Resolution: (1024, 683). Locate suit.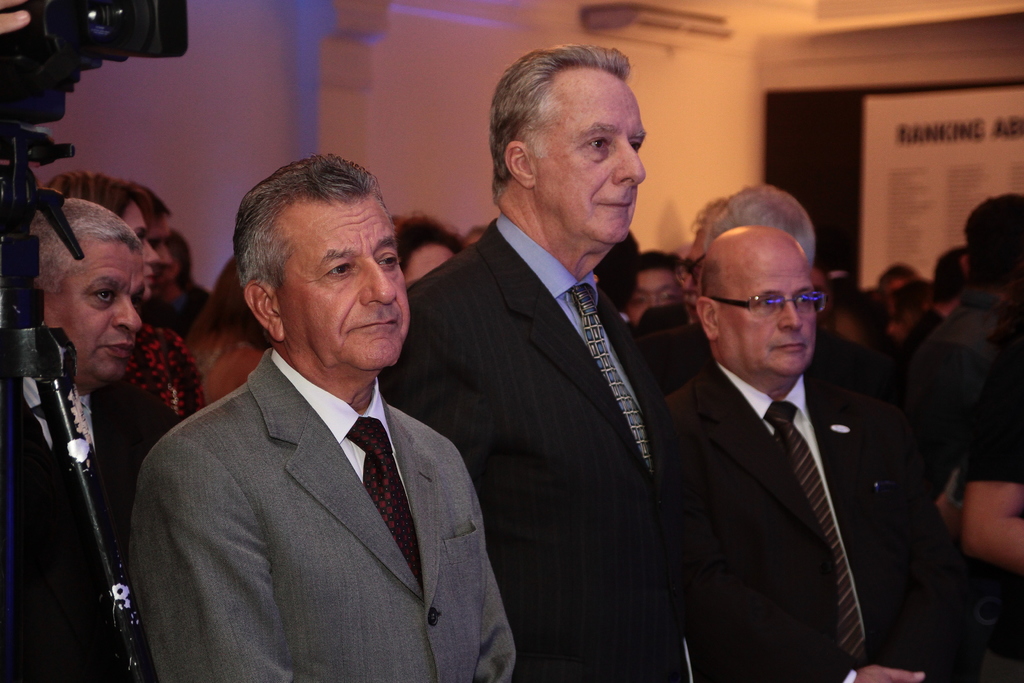
box(374, 207, 676, 682).
